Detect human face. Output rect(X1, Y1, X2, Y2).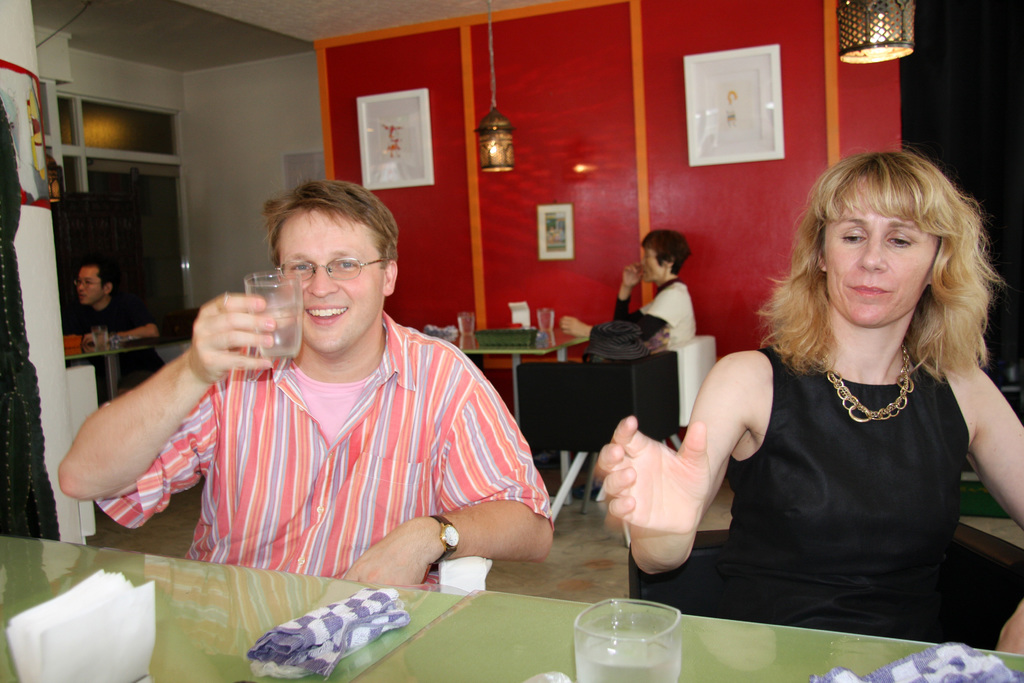
rect(639, 247, 663, 286).
